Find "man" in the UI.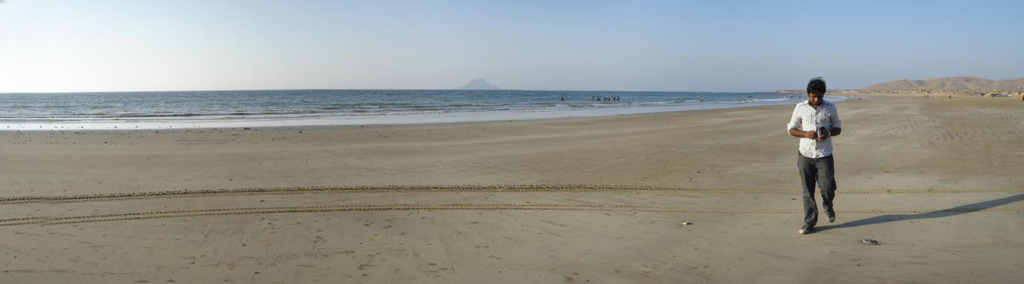
UI element at x1=787 y1=73 x2=841 y2=239.
